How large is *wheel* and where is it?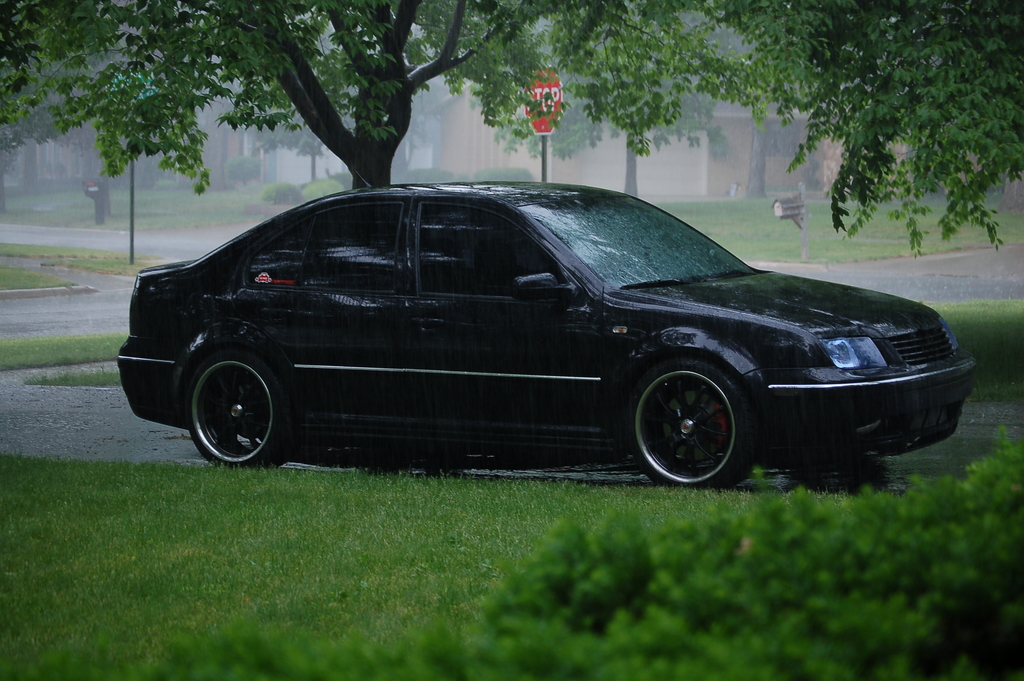
Bounding box: box(176, 333, 288, 464).
